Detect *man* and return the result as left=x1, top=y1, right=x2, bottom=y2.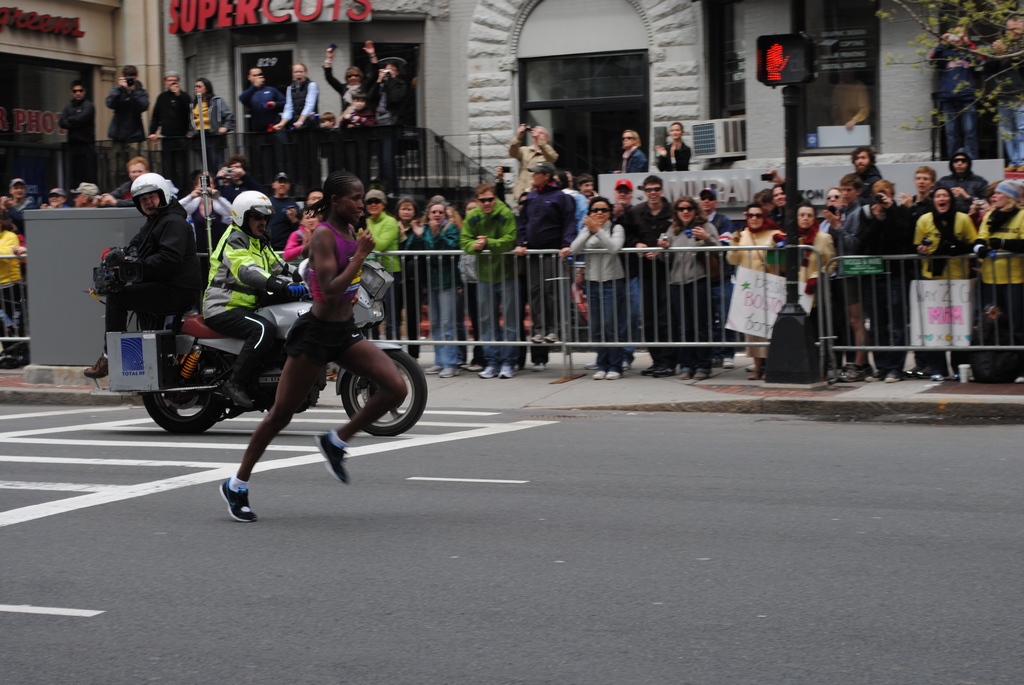
left=938, top=148, right=986, bottom=214.
